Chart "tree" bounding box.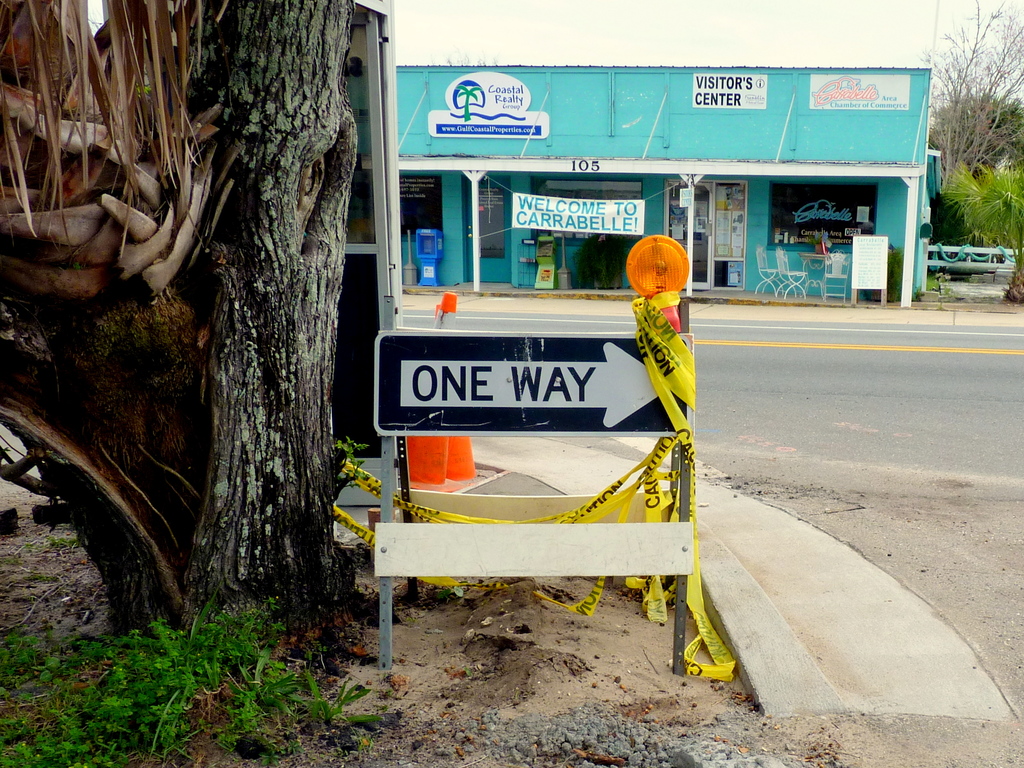
Charted: box=[0, 0, 354, 633].
